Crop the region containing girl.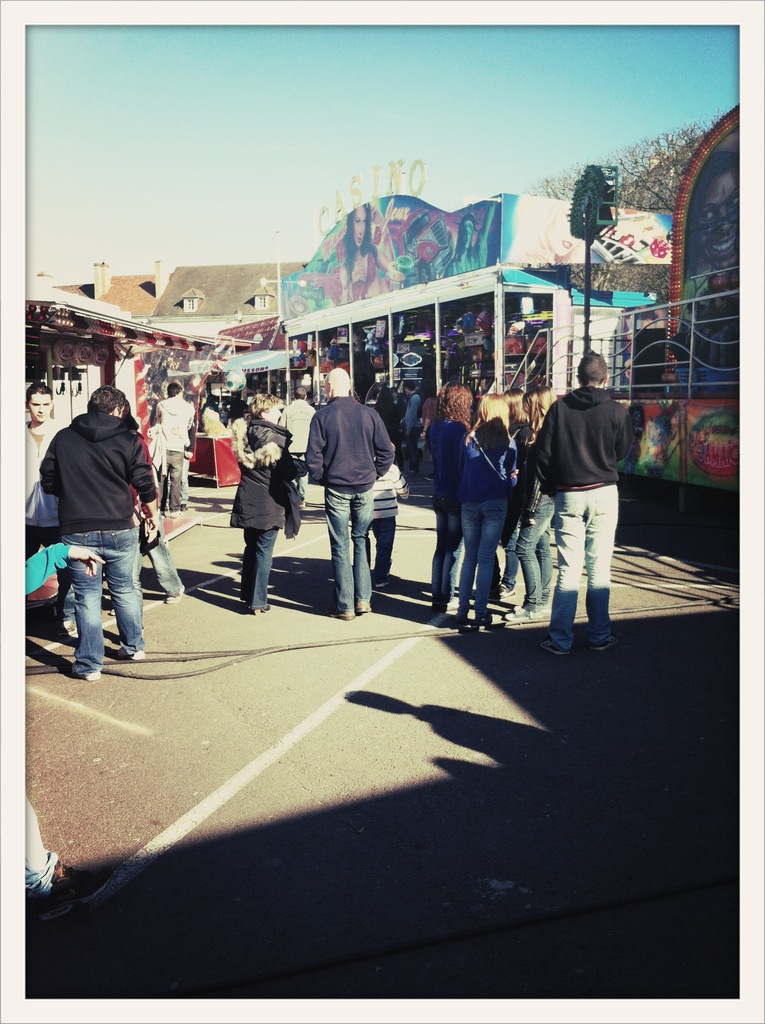
Crop region: box=[29, 384, 66, 626].
